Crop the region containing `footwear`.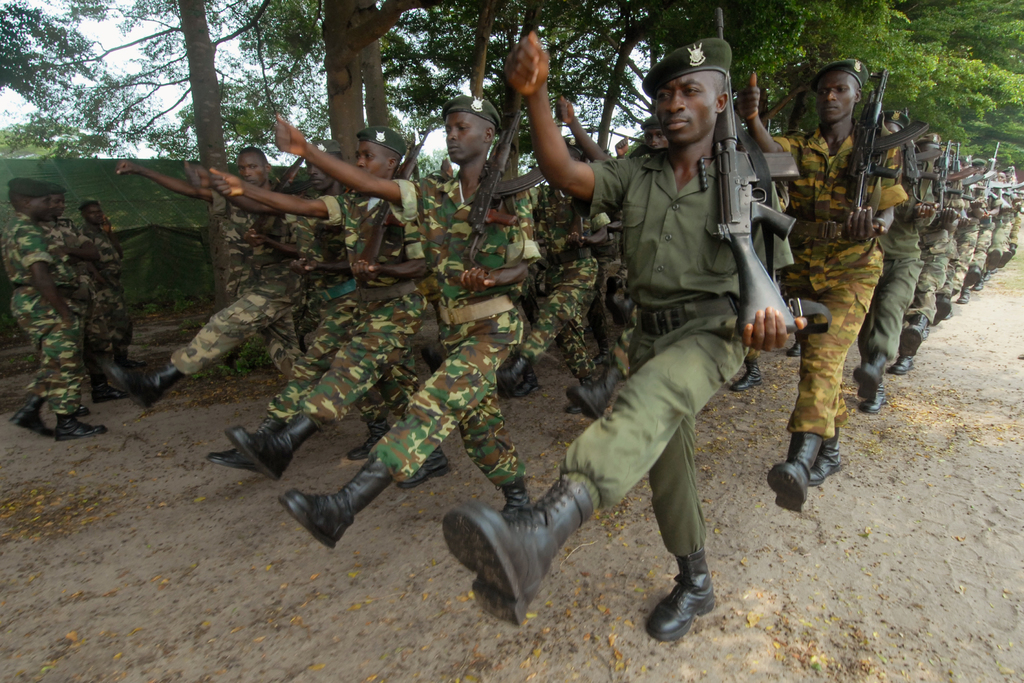
Crop region: [x1=806, y1=425, x2=842, y2=483].
